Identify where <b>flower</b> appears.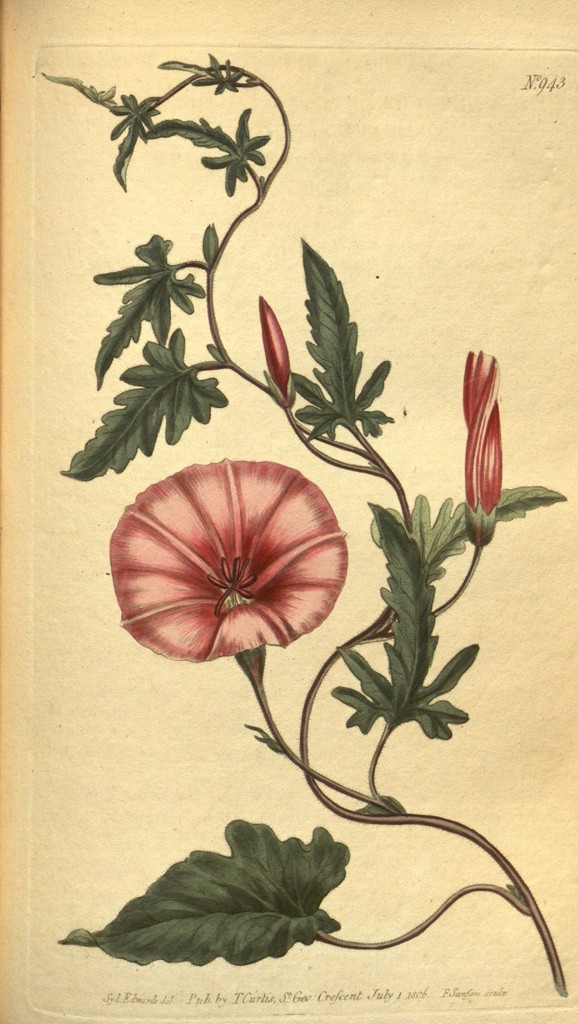
Appears at (460, 350, 502, 518).
